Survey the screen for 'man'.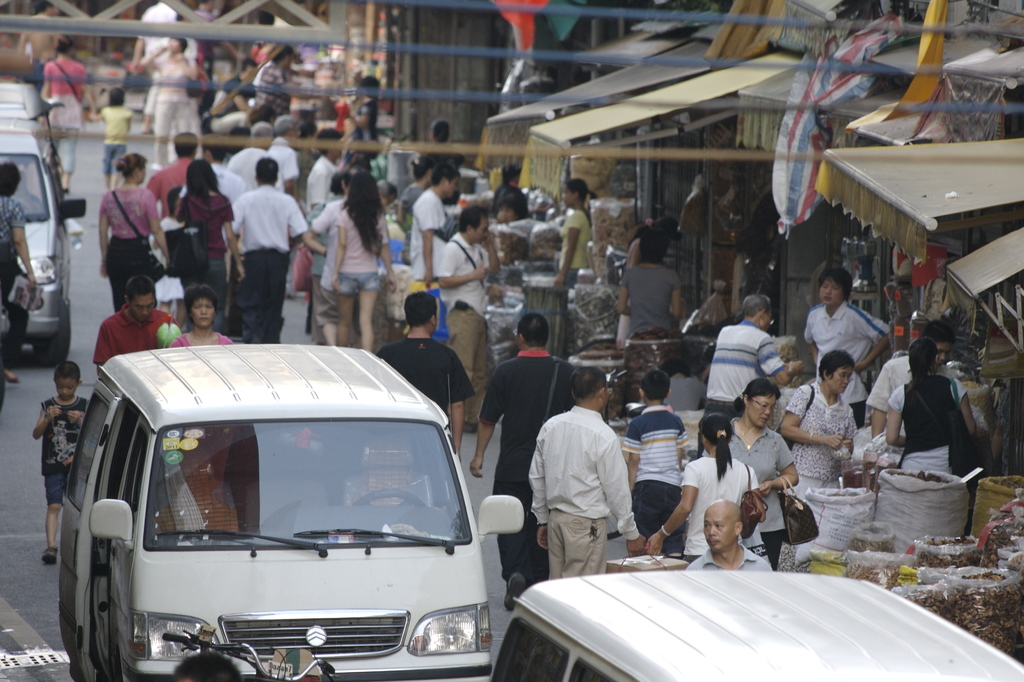
Survey found: [220,153,305,346].
